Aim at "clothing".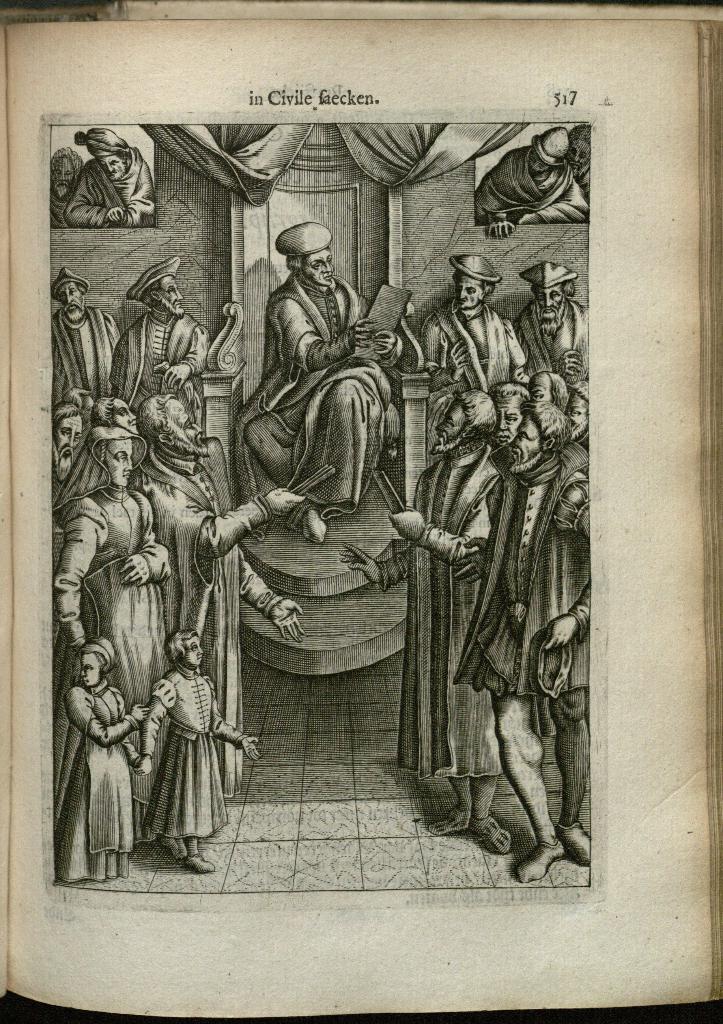
Aimed at bbox=[421, 297, 516, 461].
